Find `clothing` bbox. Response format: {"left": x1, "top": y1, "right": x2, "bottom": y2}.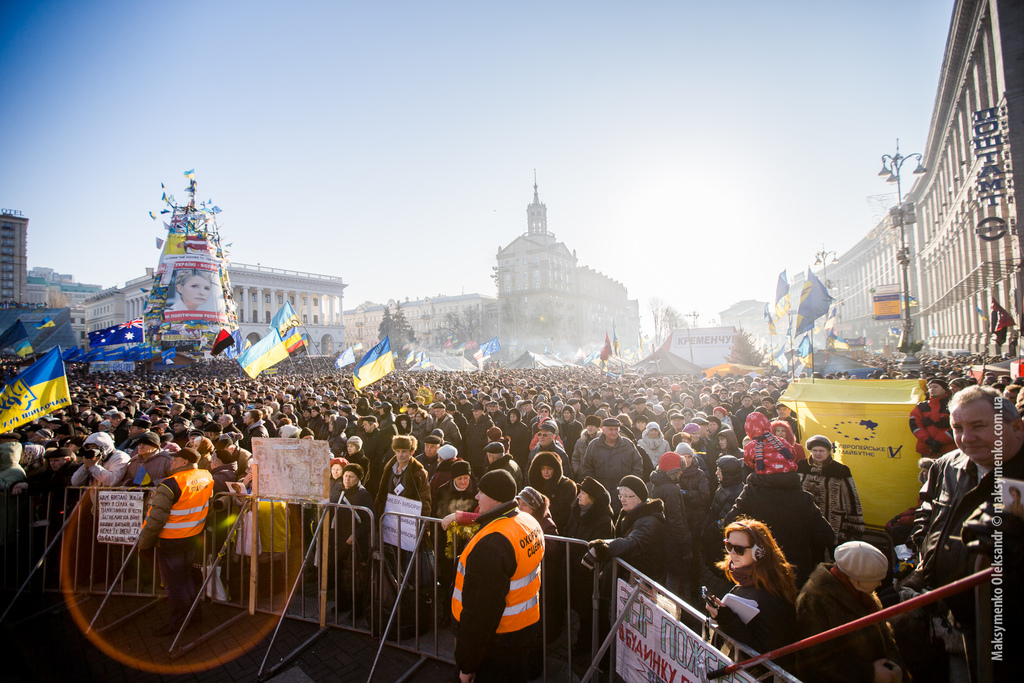
{"left": 559, "top": 406, "right": 586, "bottom": 444}.
